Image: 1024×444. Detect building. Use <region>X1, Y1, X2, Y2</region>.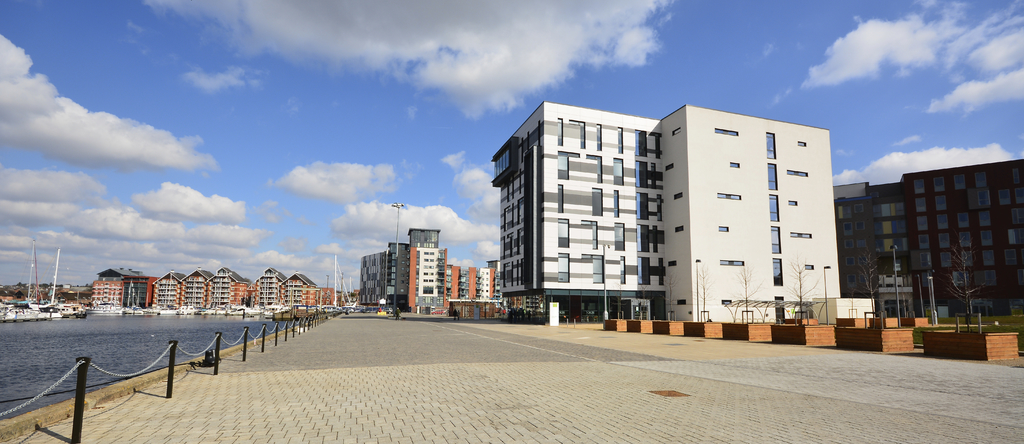
<region>490, 102, 836, 322</region>.
